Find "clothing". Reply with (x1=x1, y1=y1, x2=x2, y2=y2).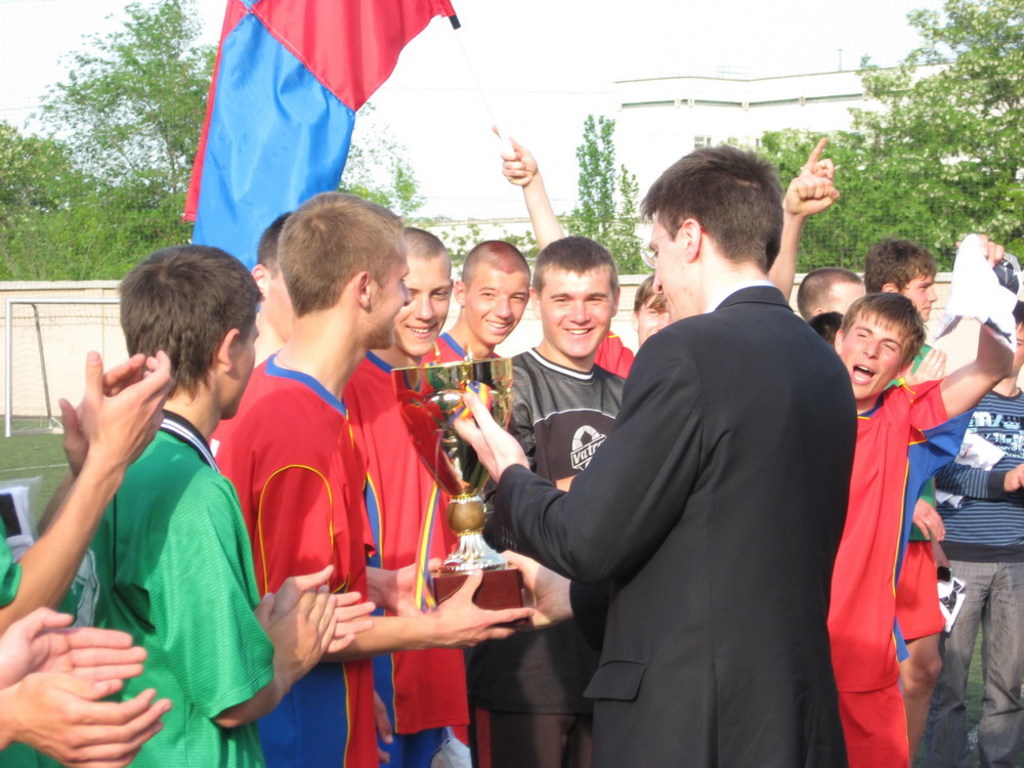
(x1=890, y1=474, x2=950, y2=648).
